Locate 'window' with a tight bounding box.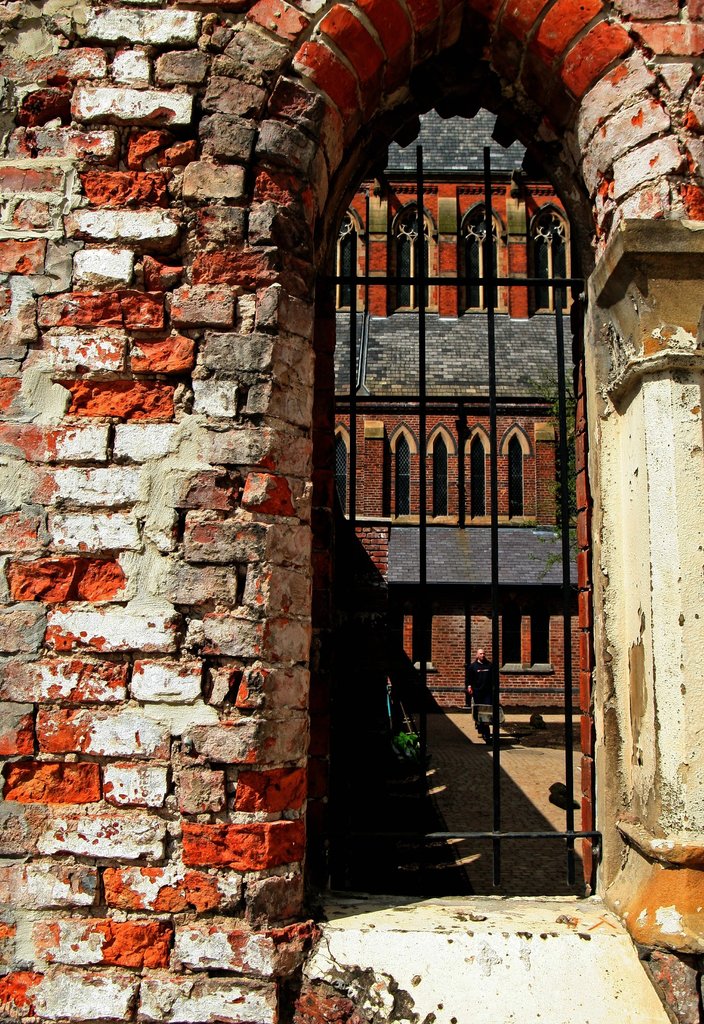
462 200 503 314.
